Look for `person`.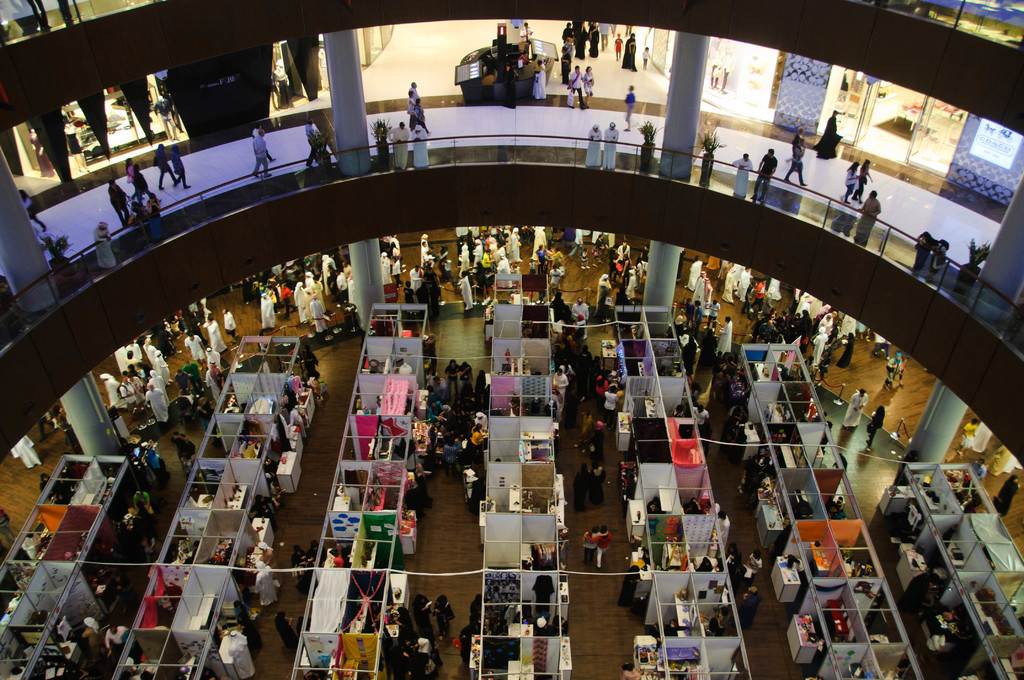
Found: bbox=(584, 65, 593, 101).
